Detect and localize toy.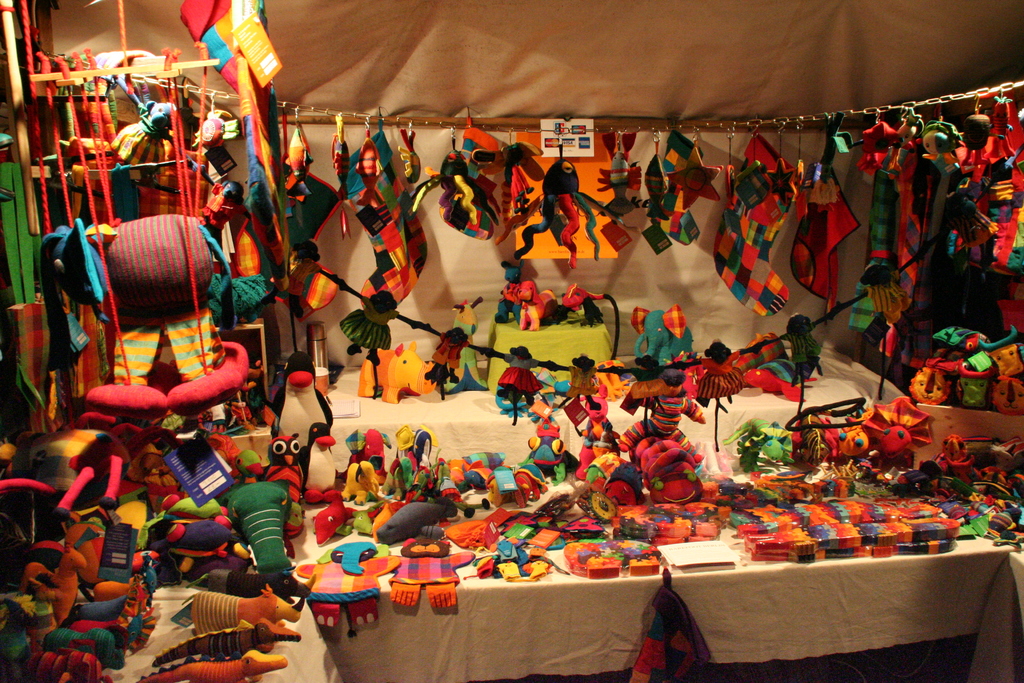
Localized at 350, 498, 451, 530.
